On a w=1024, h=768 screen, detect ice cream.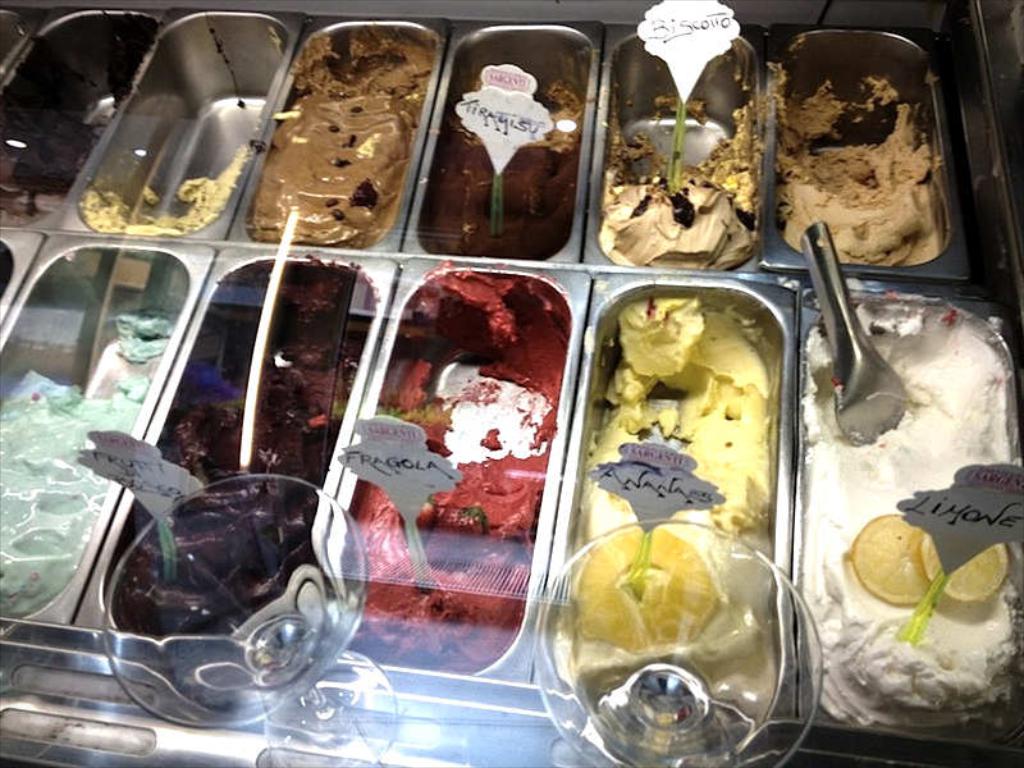
250,15,439,253.
